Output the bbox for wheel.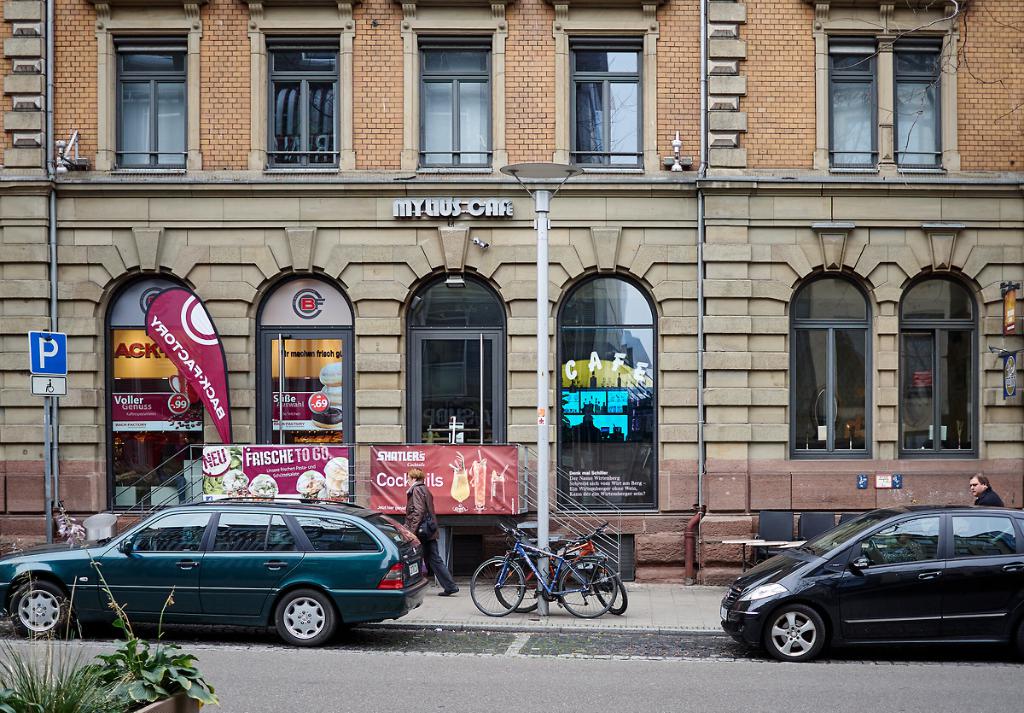
<region>271, 586, 335, 652</region>.
